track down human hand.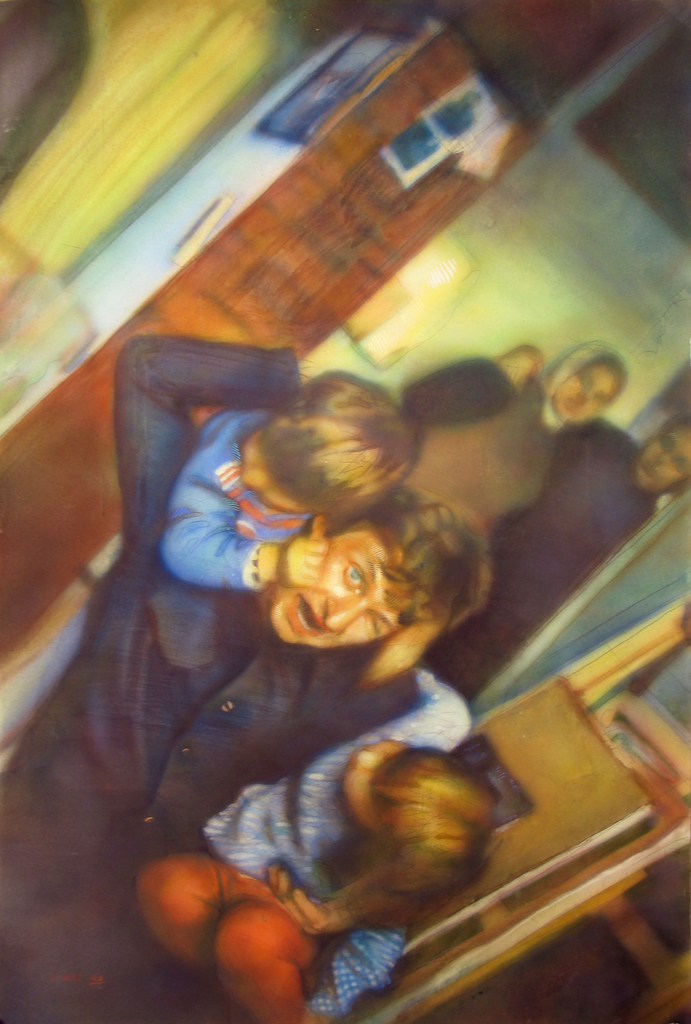
Tracked to (x1=279, y1=524, x2=327, y2=592).
